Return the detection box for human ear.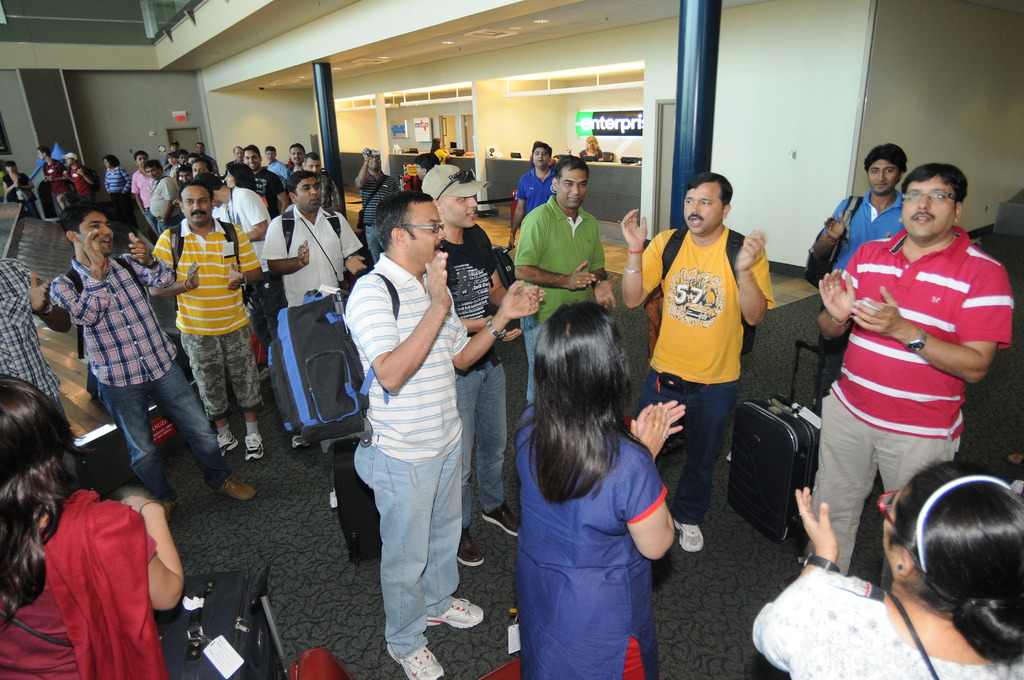
x1=291 y1=193 x2=294 y2=208.
